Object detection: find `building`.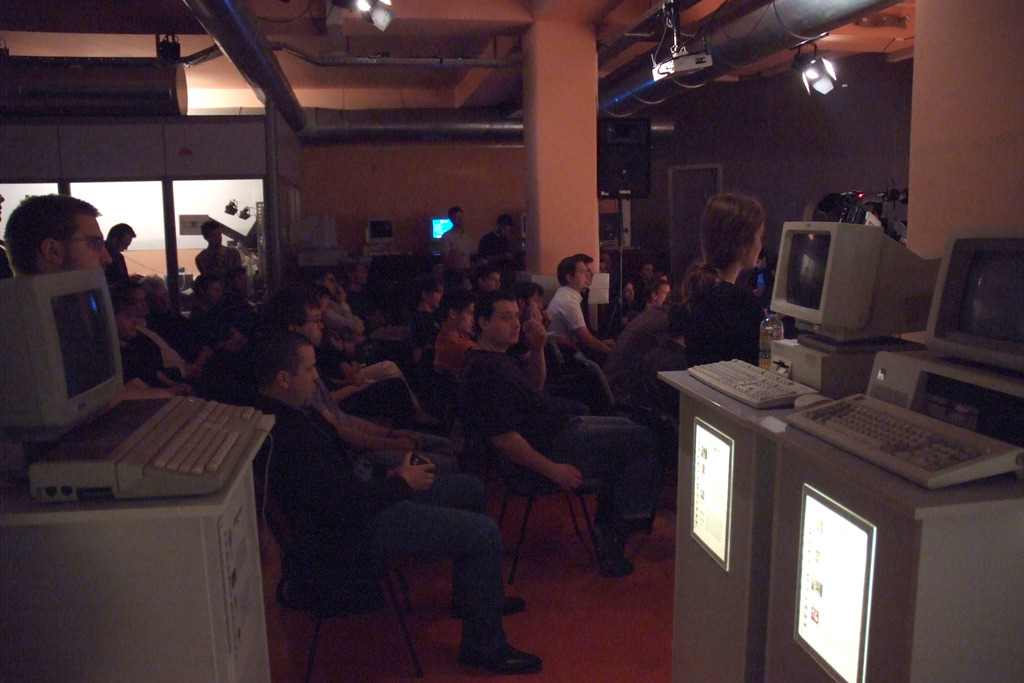
(0, 0, 1023, 682).
